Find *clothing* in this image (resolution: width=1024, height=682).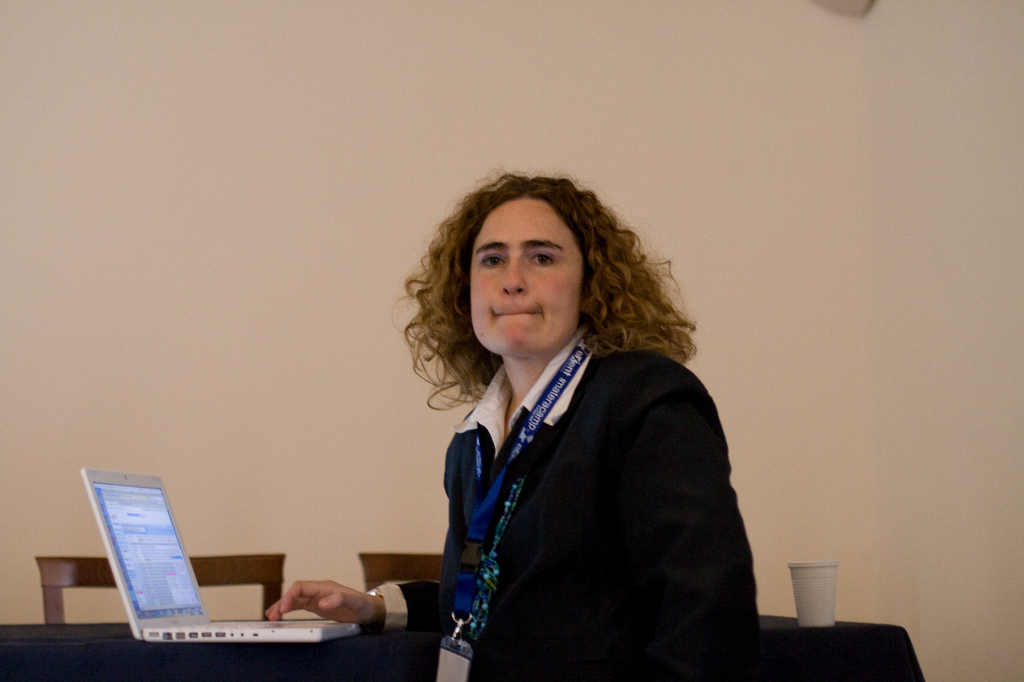
l=406, t=305, r=766, b=671.
